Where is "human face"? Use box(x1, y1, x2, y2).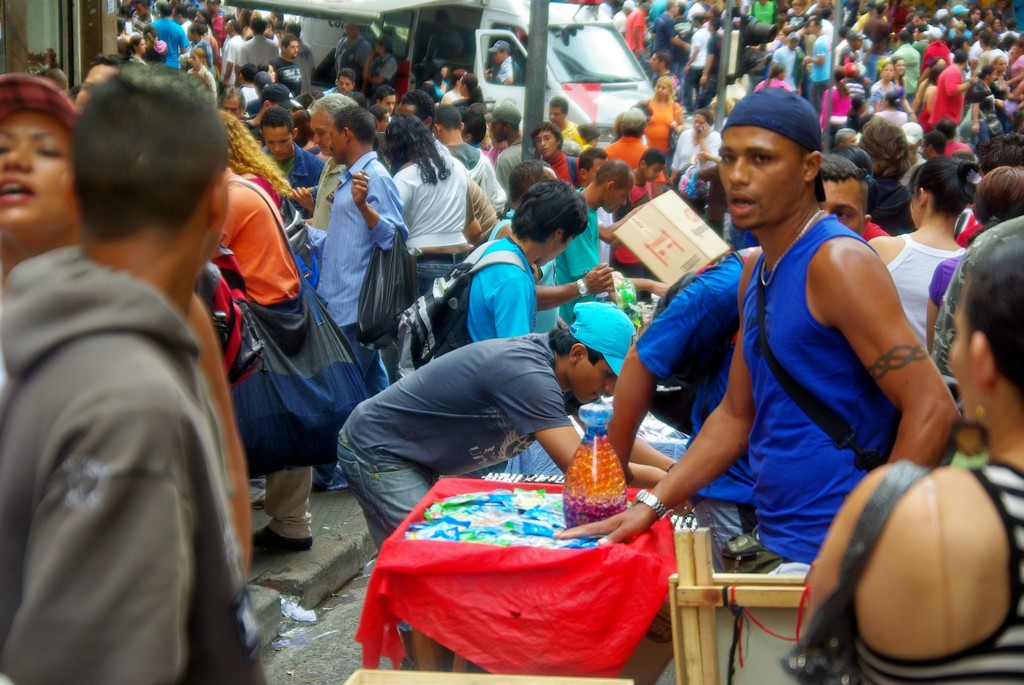
box(339, 77, 351, 93).
